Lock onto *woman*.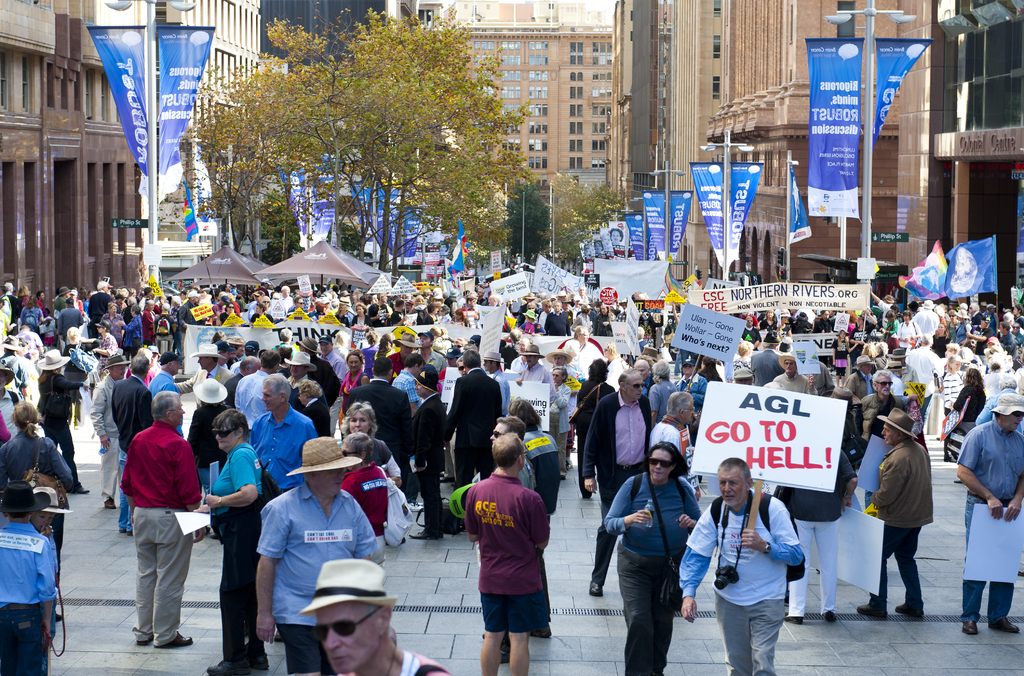
Locked: bbox(584, 243, 592, 259).
